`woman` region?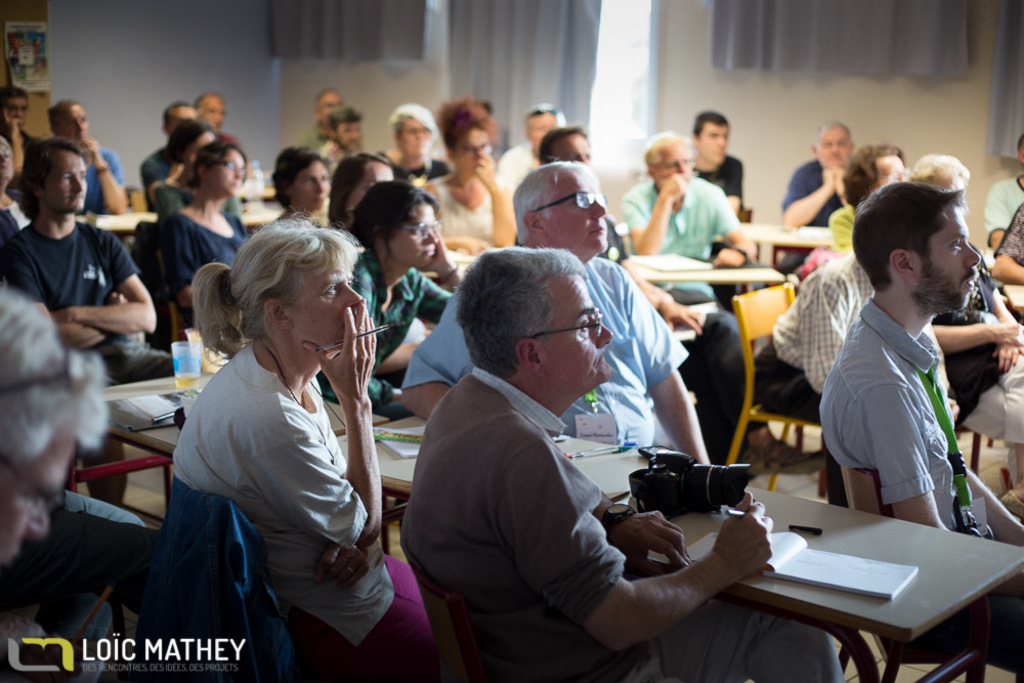
bbox(161, 139, 268, 345)
